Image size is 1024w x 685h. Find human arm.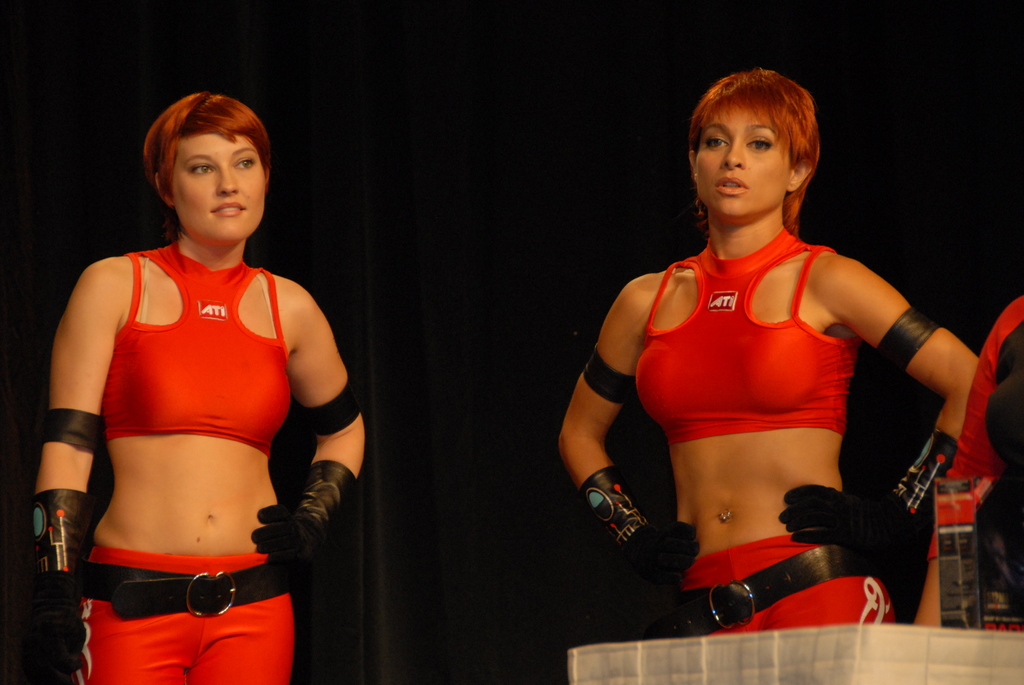
<region>913, 286, 1023, 628</region>.
